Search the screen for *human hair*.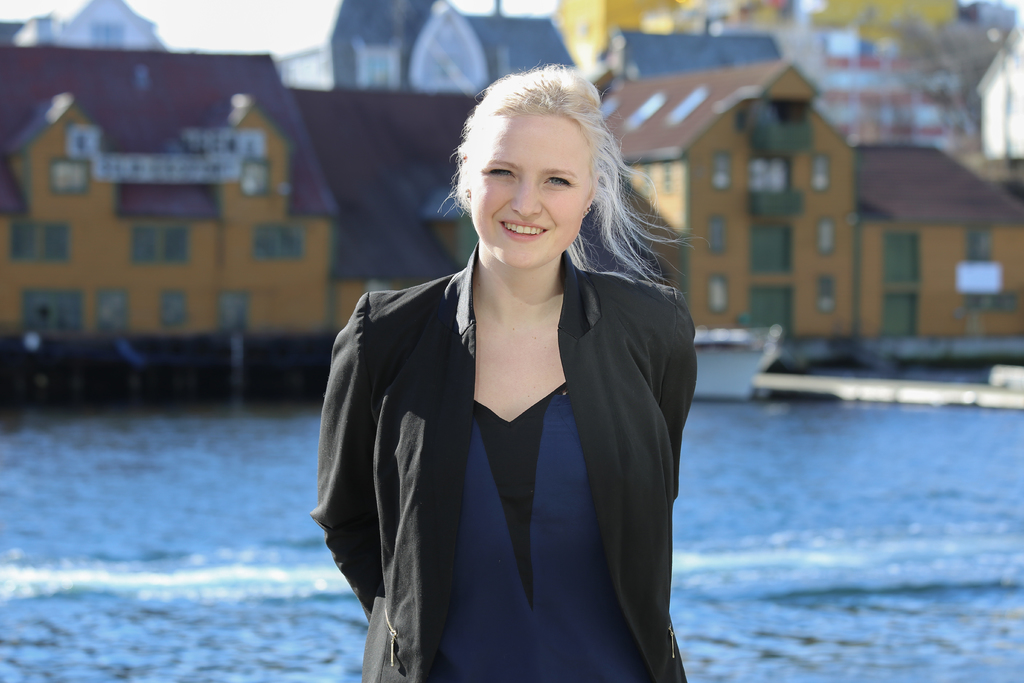
Found at left=421, top=64, right=653, bottom=267.
